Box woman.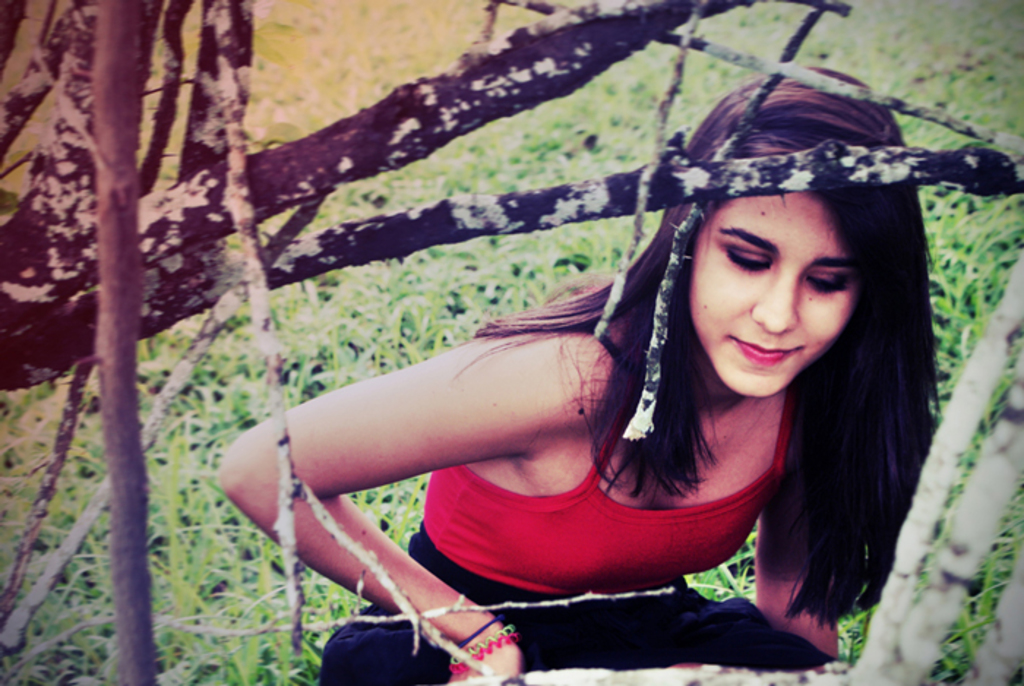
box(219, 63, 938, 685).
